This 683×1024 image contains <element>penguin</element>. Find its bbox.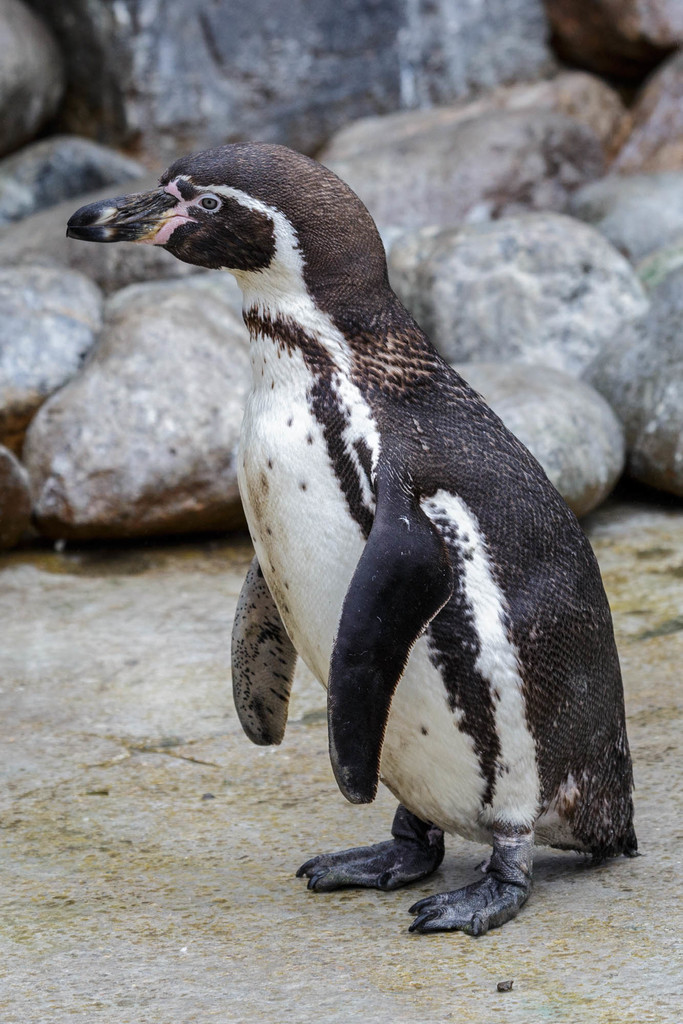
bbox(81, 163, 677, 931).
